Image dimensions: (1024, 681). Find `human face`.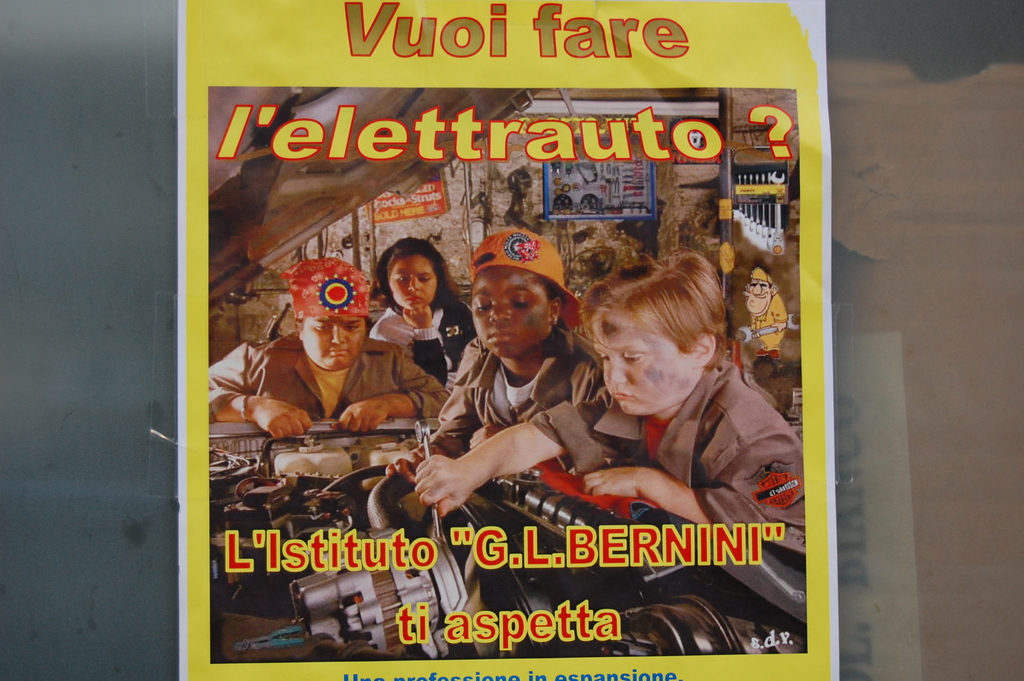
bbox(743, 280, 769, 296).
